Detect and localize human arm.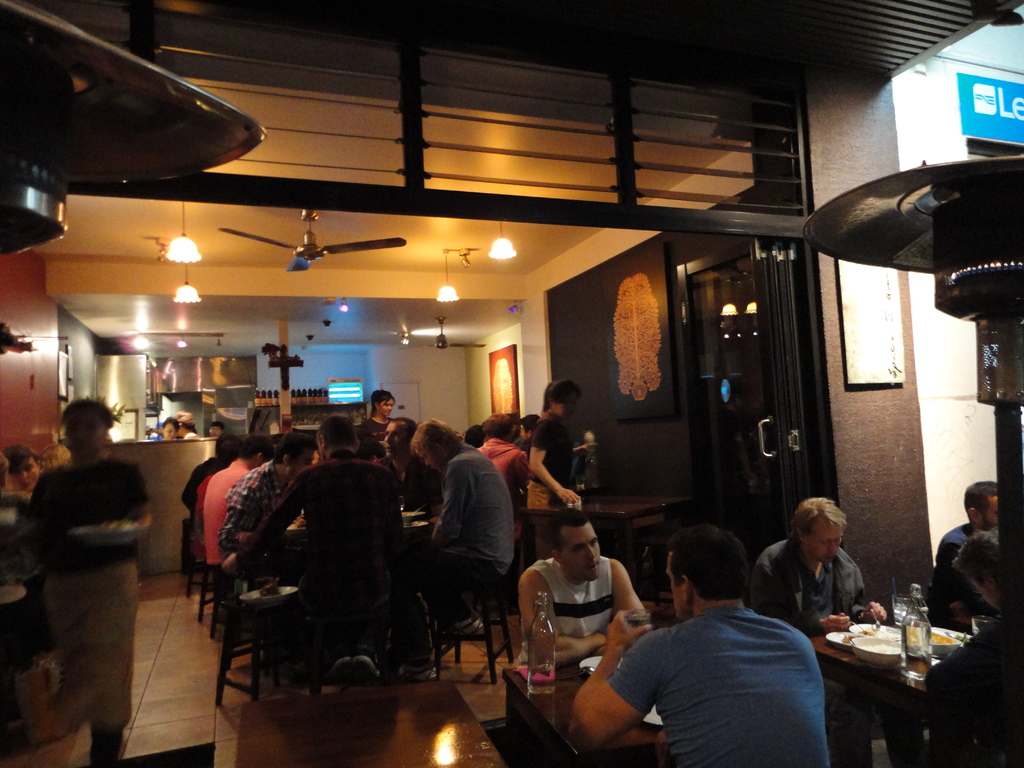
Localized at left=425, top=456, right=474, bottom=550.
